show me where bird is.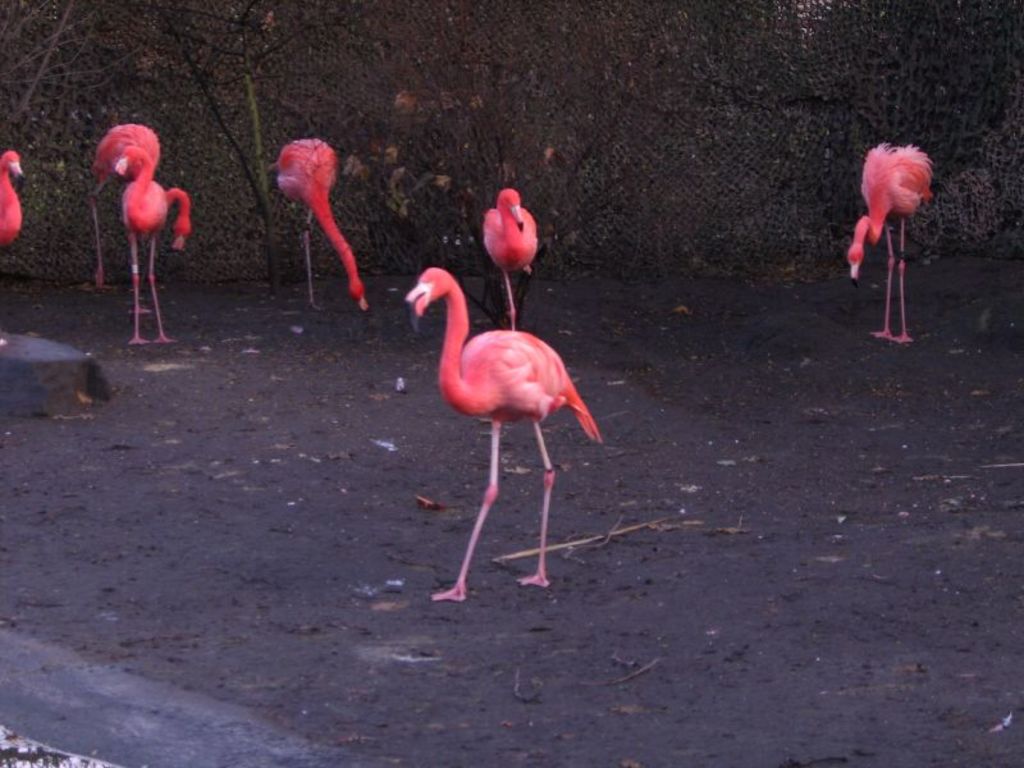
bird is at crop(465, 180, 552, 337).
